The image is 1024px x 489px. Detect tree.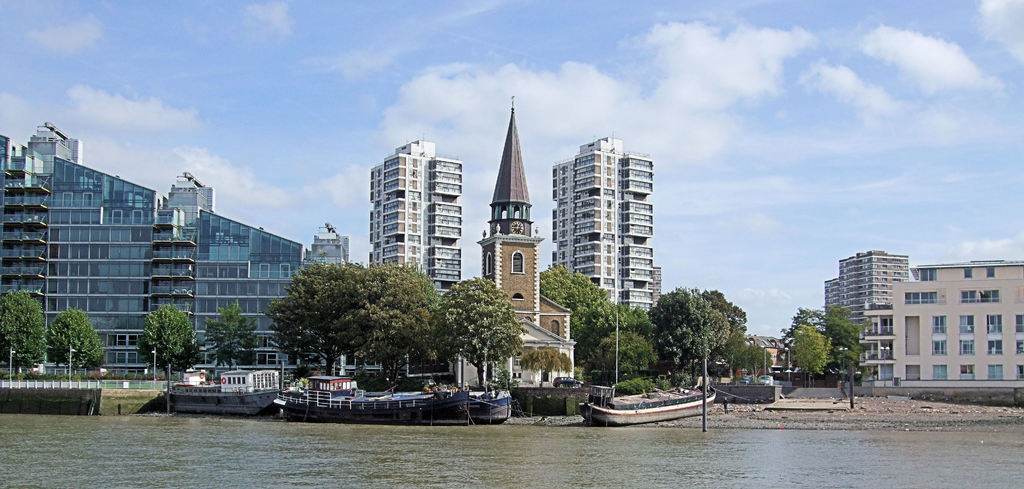
Detection: x1=596 y1=328 x2=650 y2=389.
